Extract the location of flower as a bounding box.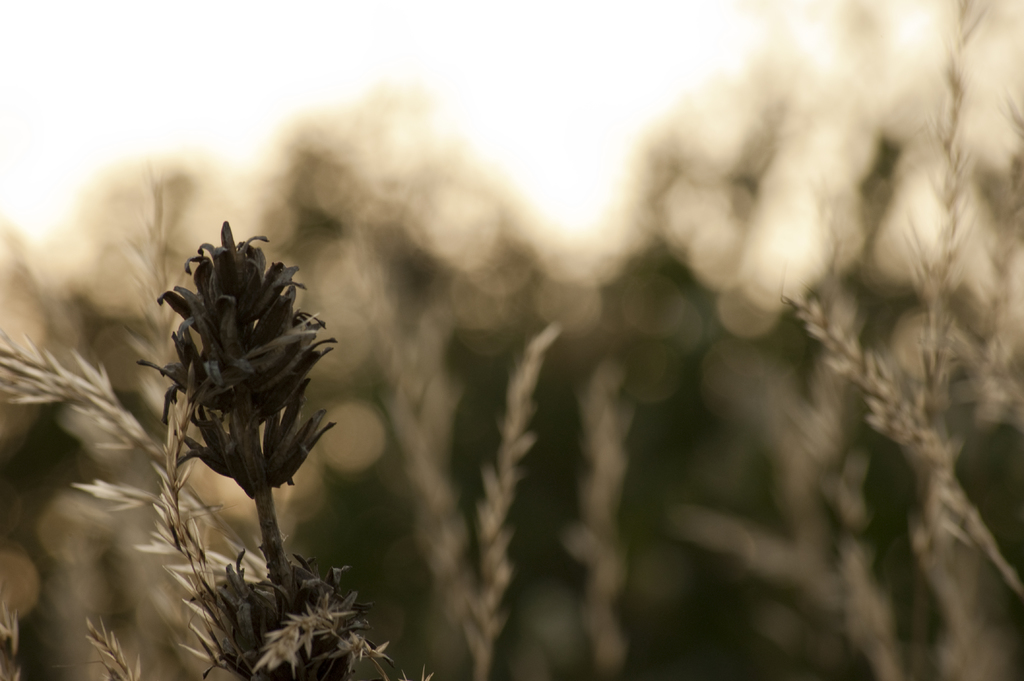
143:212:337:499.
